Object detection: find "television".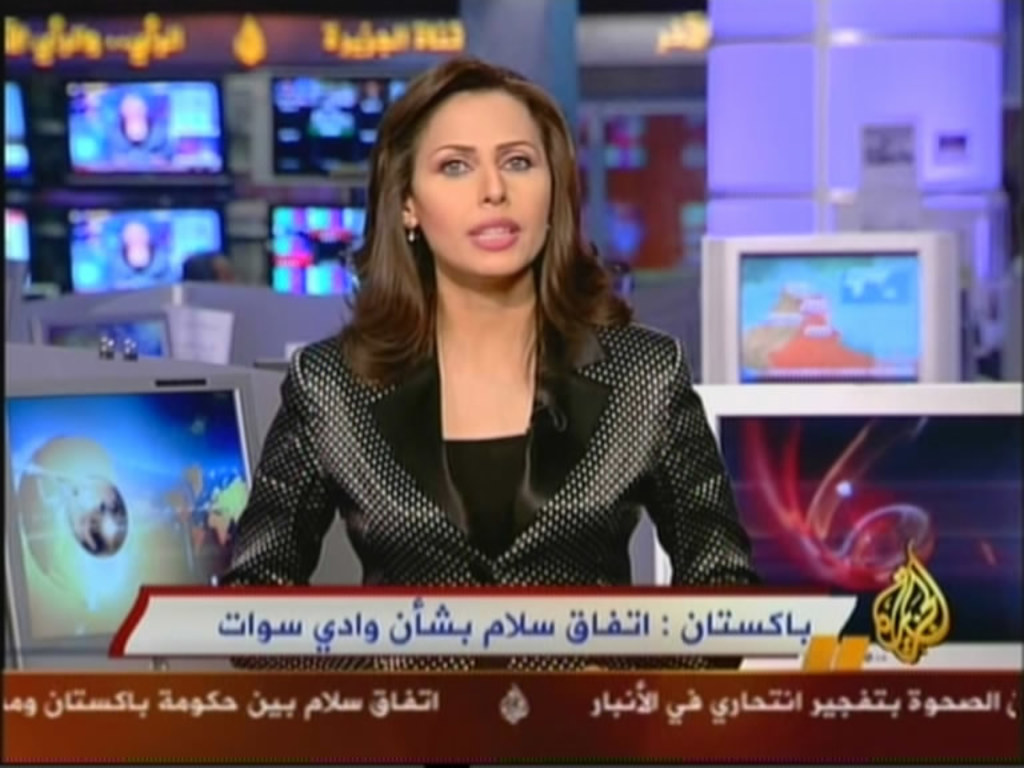
(716,411,1023,641).
